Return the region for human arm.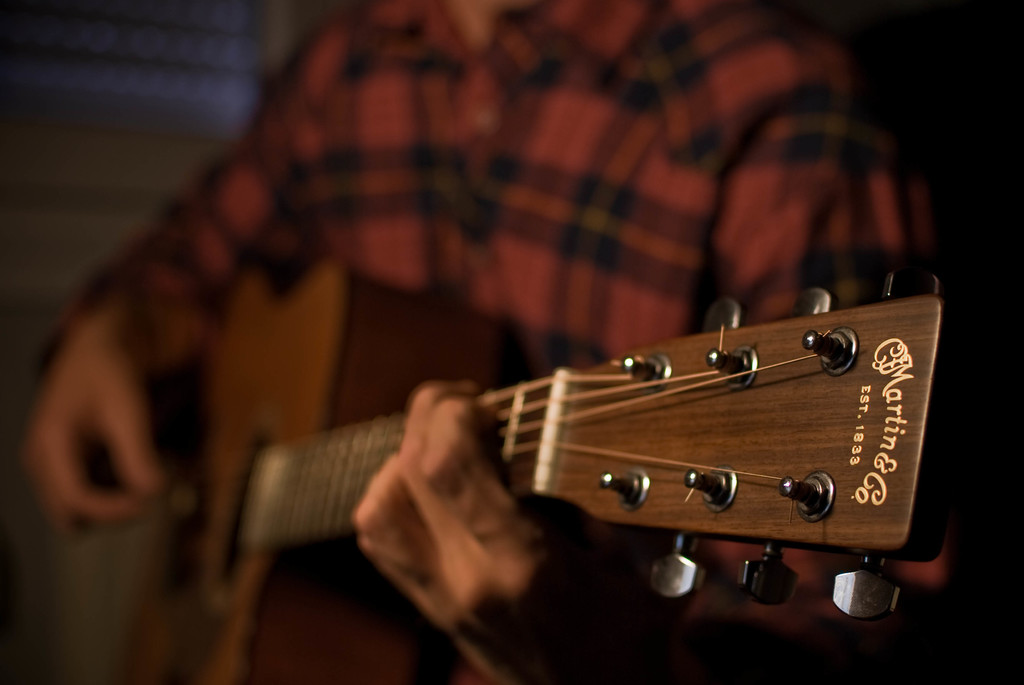
<bbox>358, 168, 989, 684</bbox>.
